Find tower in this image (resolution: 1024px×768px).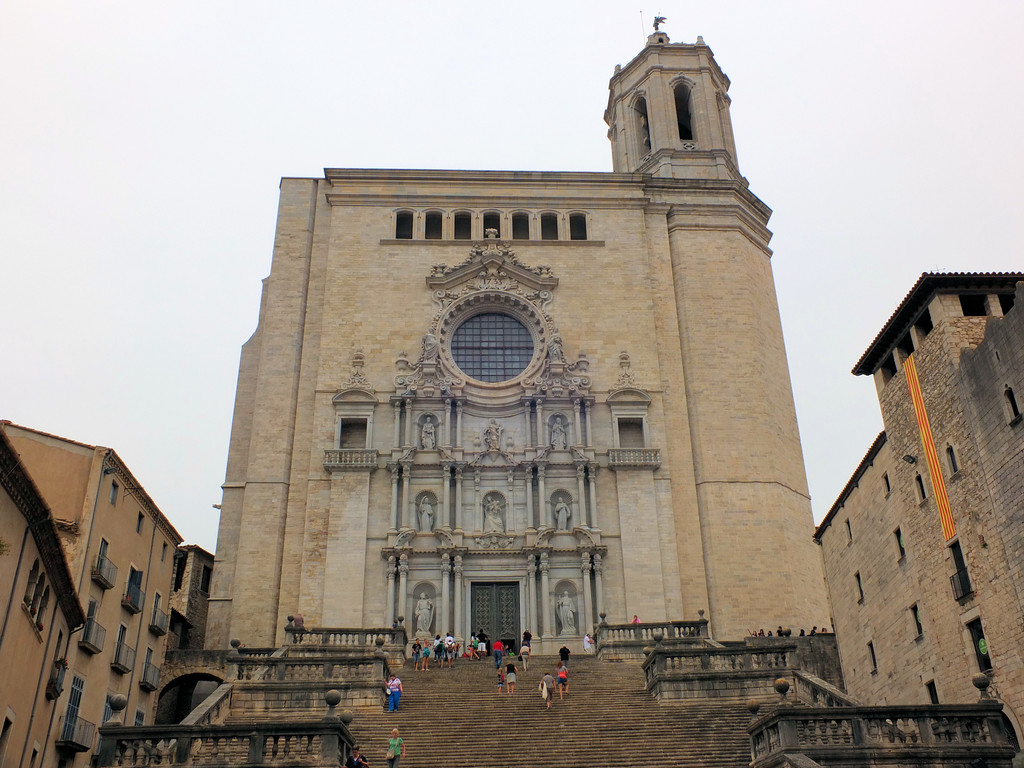
BBox(600, 10, 754, 185).
